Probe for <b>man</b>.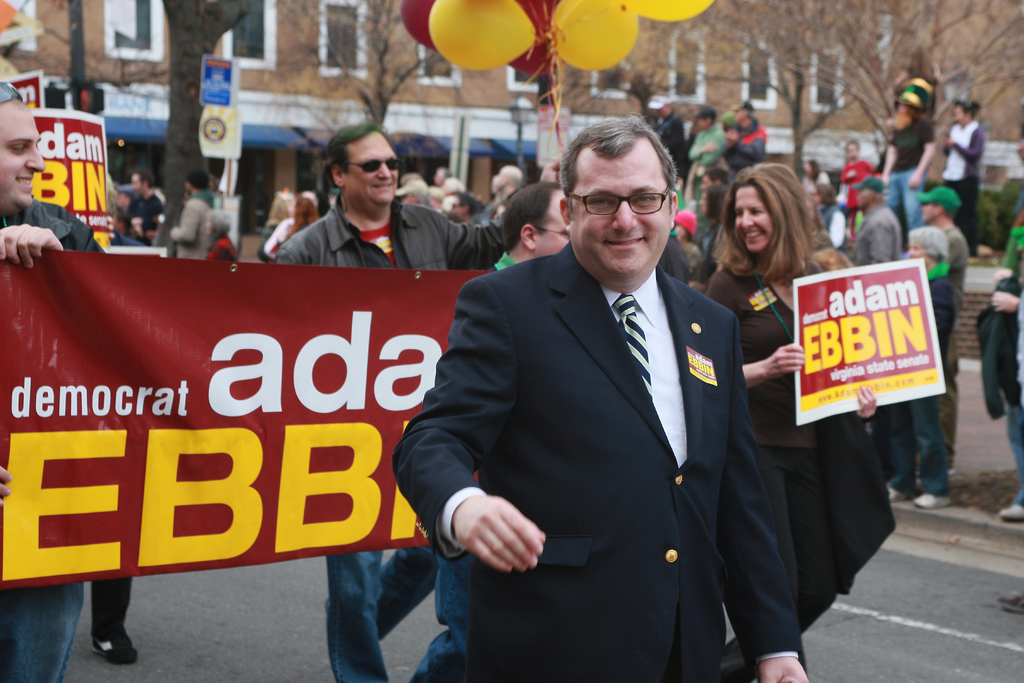
Probe result: l=380, t=115, r=824, b=682.
